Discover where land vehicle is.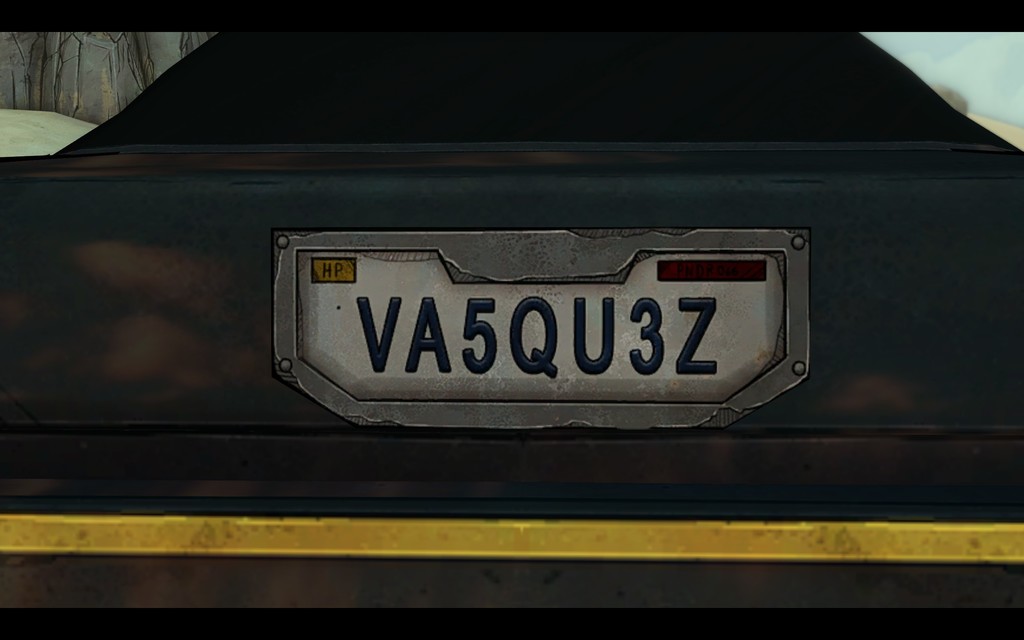
Discovered at <bbox>1, 28, 1023, 607</bbox>.
